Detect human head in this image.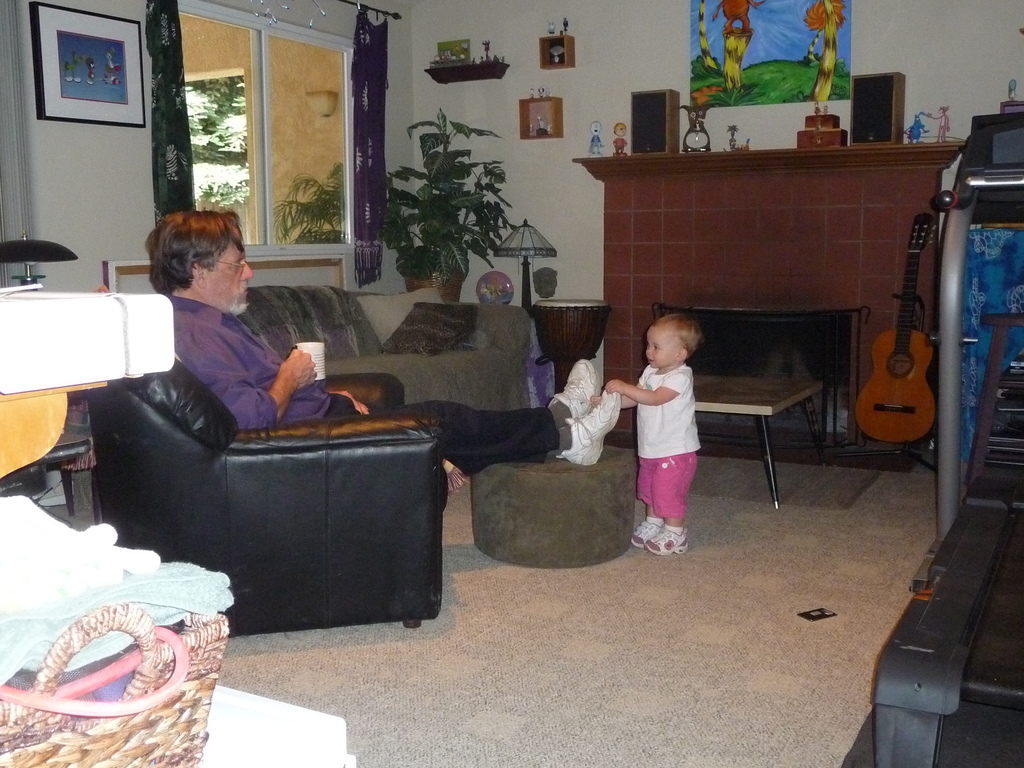
Detection: [137,197,250,302].
